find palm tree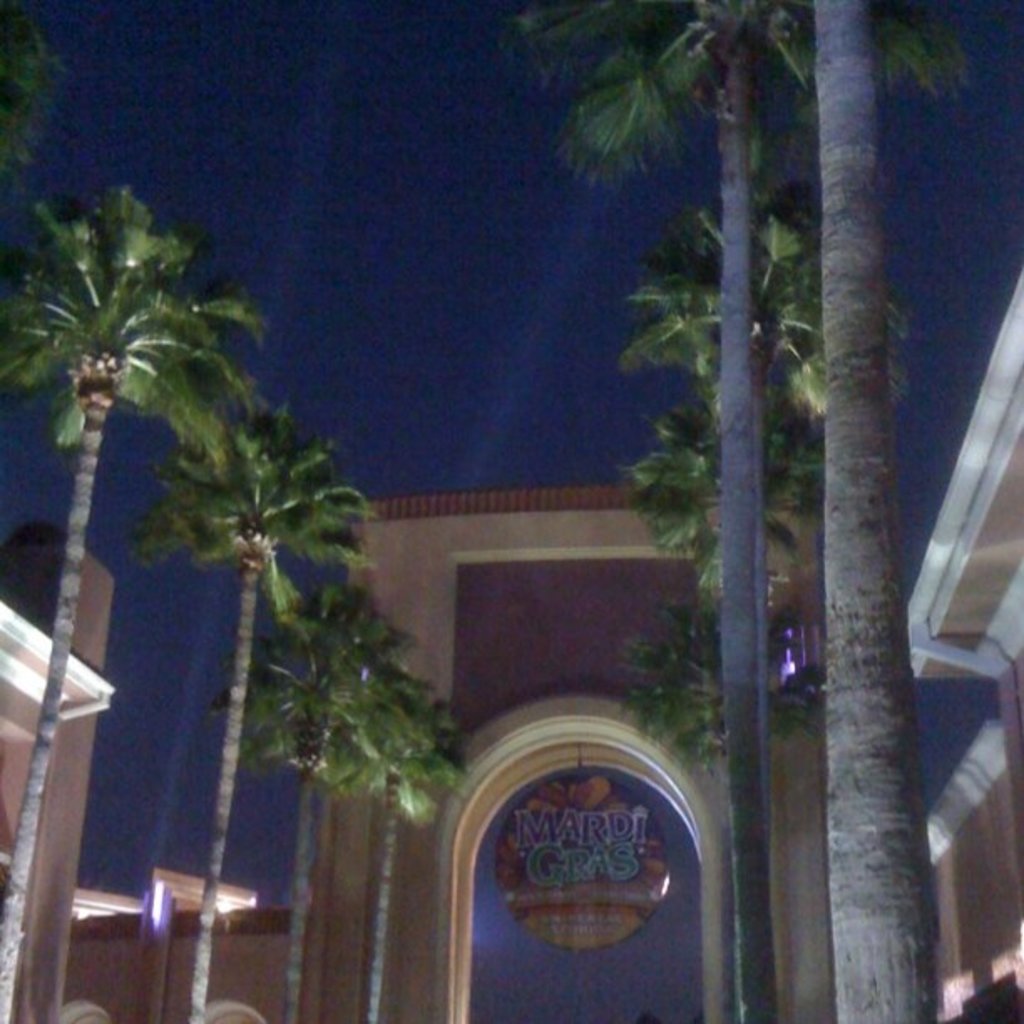
Rect(0, 157, 263, 1016)
